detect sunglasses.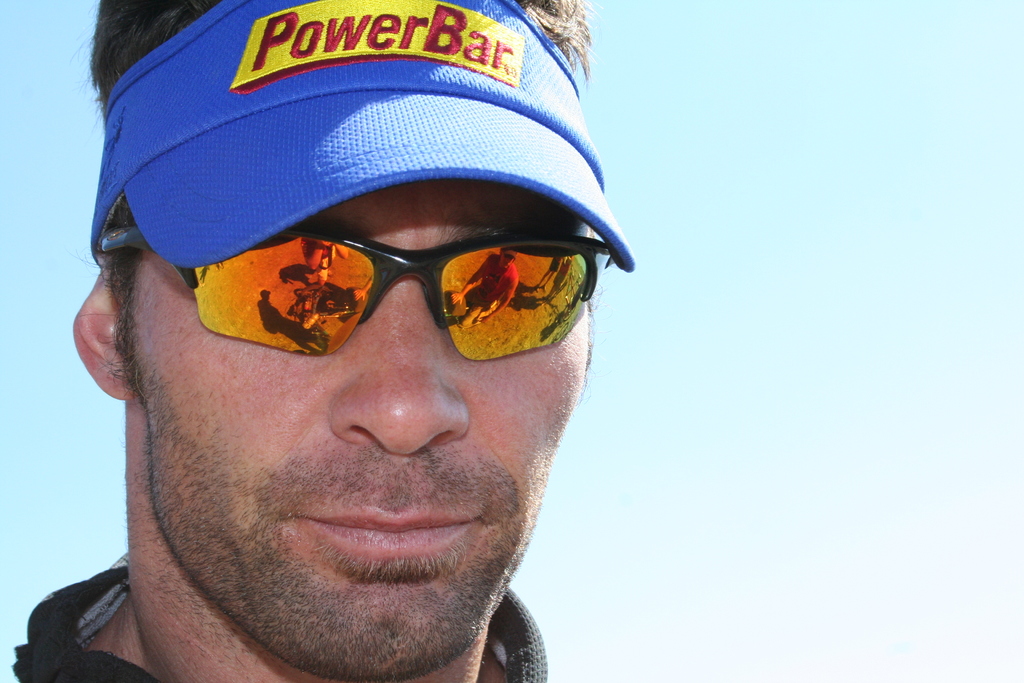
Detected at [left=99, top=226, right=614, bottom=357].
